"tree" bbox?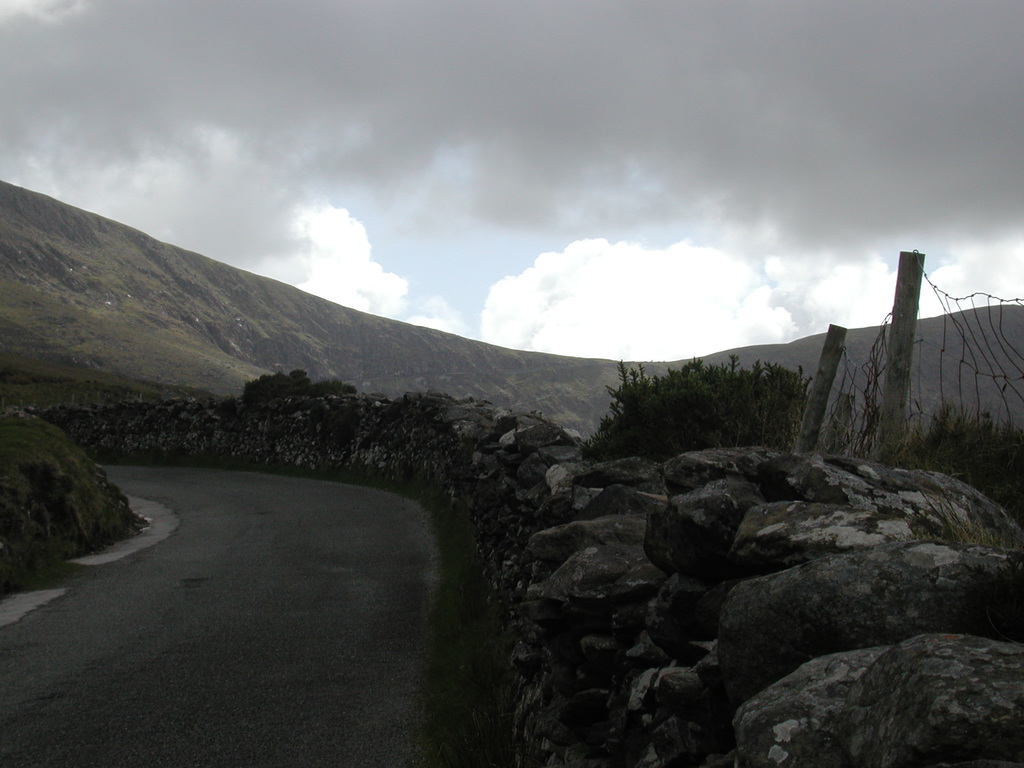
241 367 357 399
